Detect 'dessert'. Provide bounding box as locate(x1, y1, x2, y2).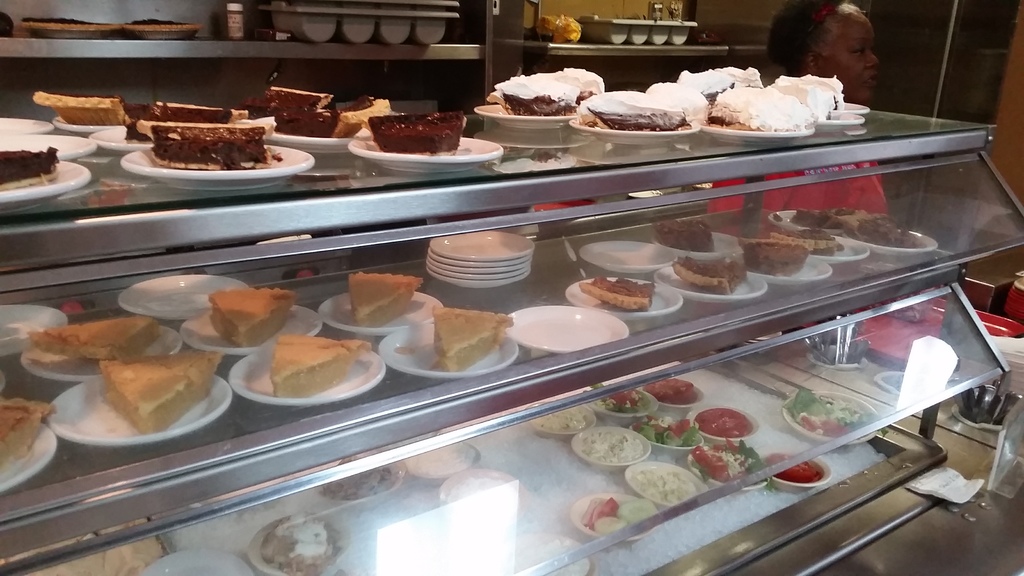
locate(210, 290, 287, 342).
